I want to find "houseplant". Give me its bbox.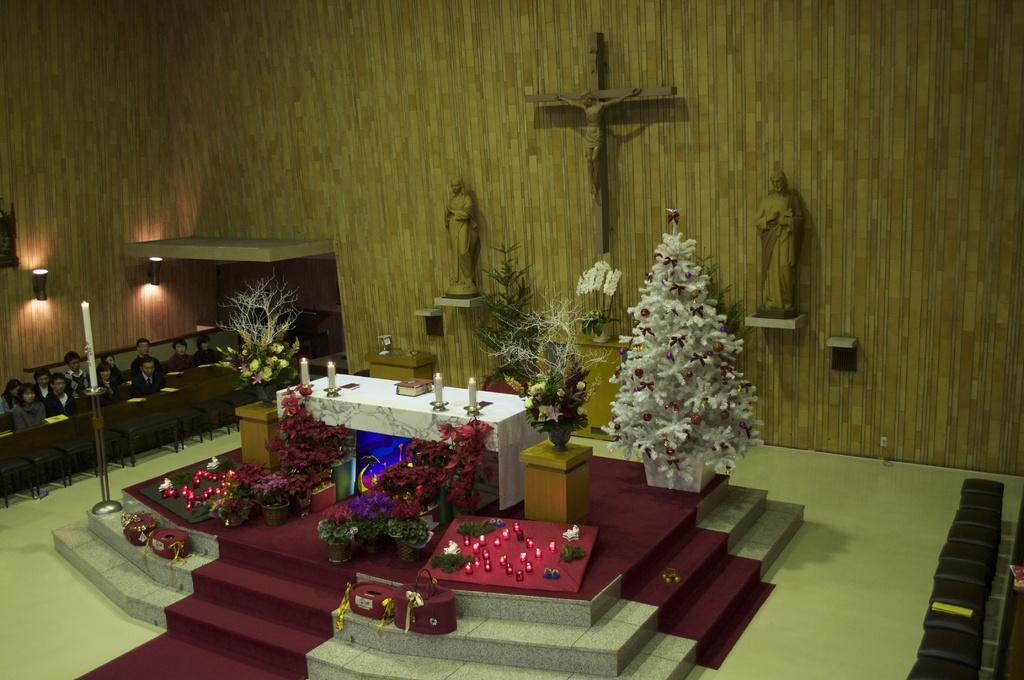
200 261 301 423.
